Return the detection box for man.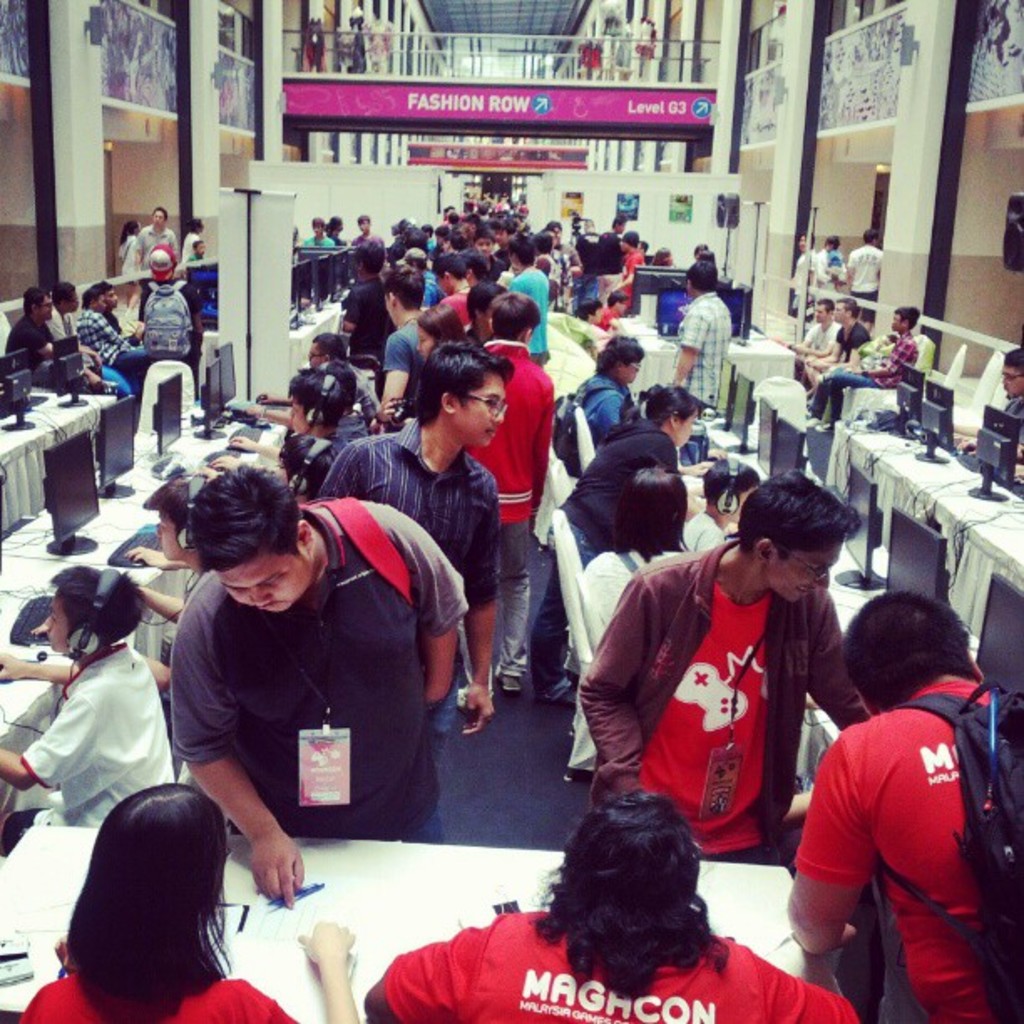
{"left": 50, "top": 283, "right": 109, "bottom": 380}.
